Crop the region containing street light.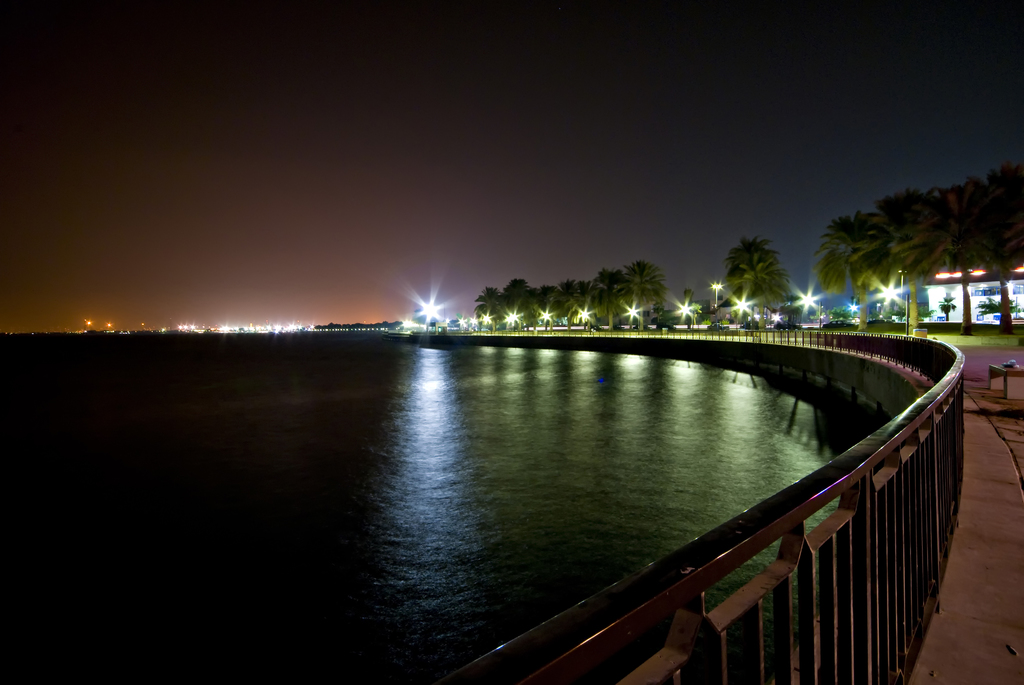
Crop region: rect(457, 318, 467, 328).
